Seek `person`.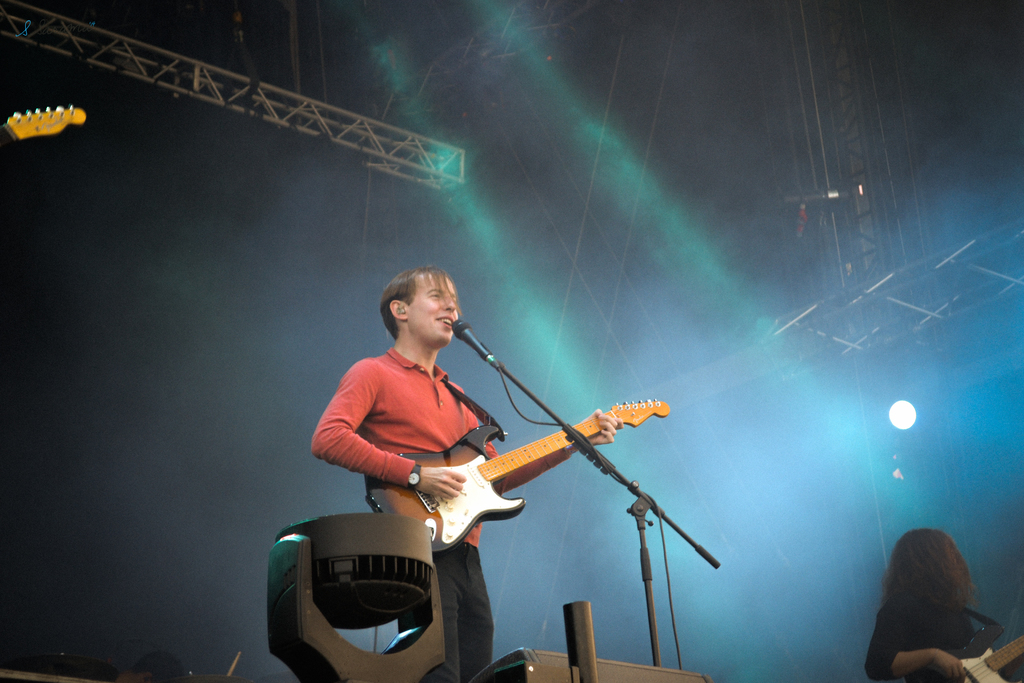
323 254 568 636.
